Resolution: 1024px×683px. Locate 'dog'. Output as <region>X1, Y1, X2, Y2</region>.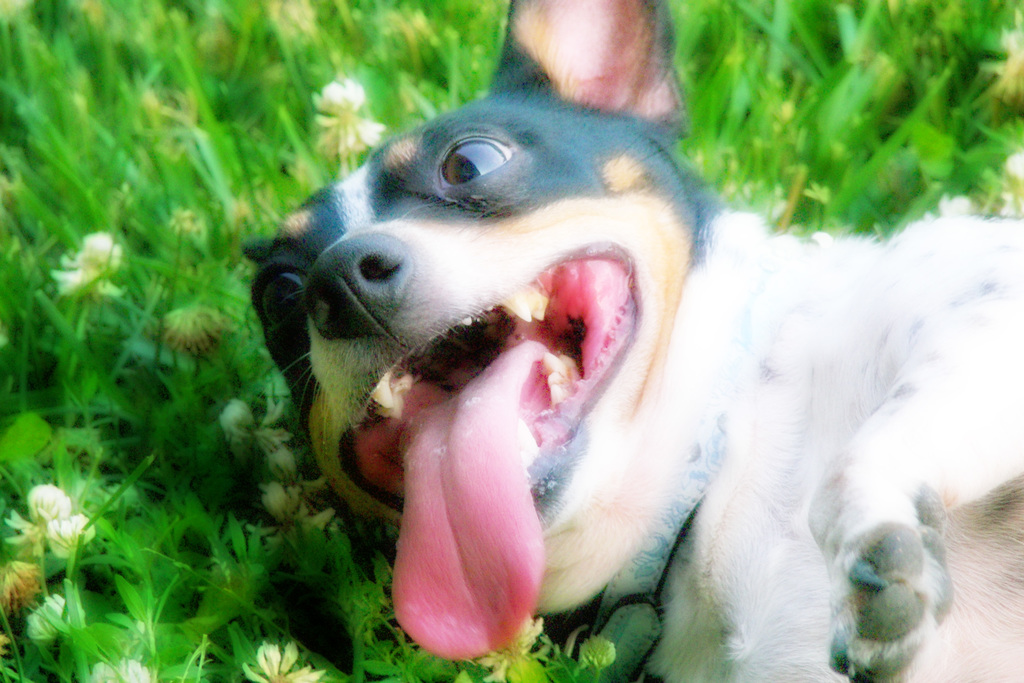
<region>244, 0, 1023, 682</region>.
